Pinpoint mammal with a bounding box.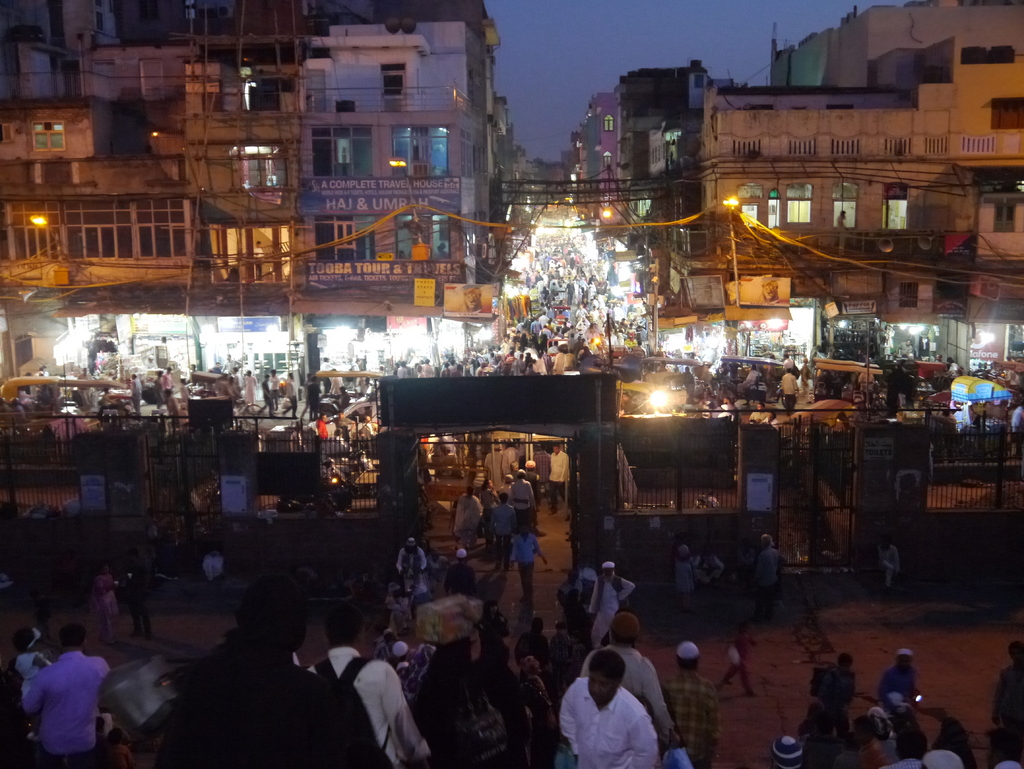
region(488, 494, 518, 567).
